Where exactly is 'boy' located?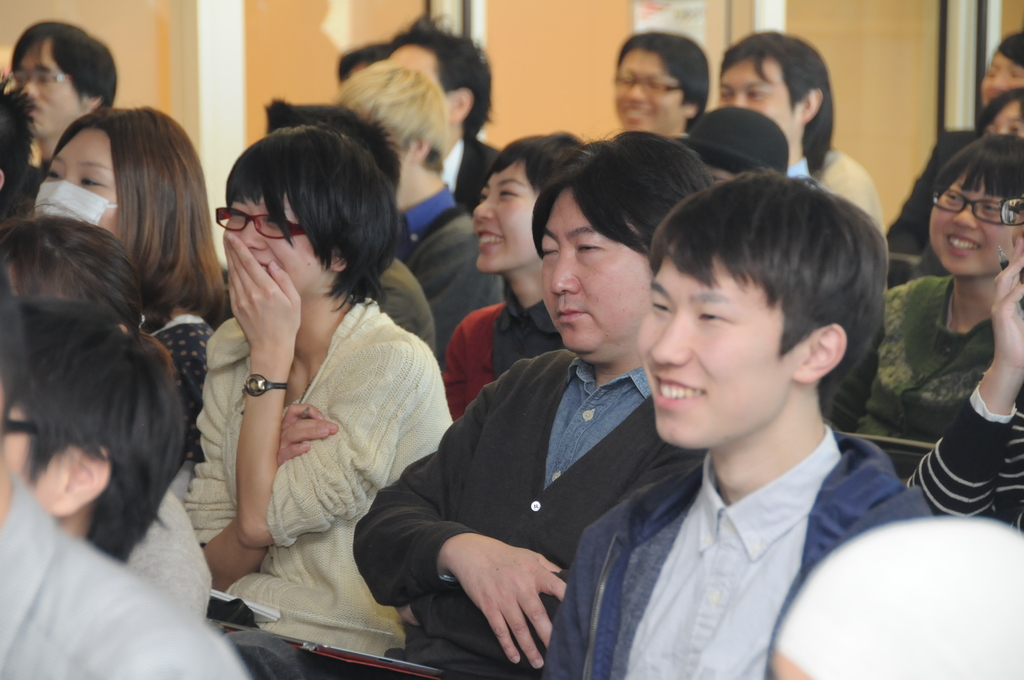
Its bounding box is BBox(12, 20, 115, 164).
